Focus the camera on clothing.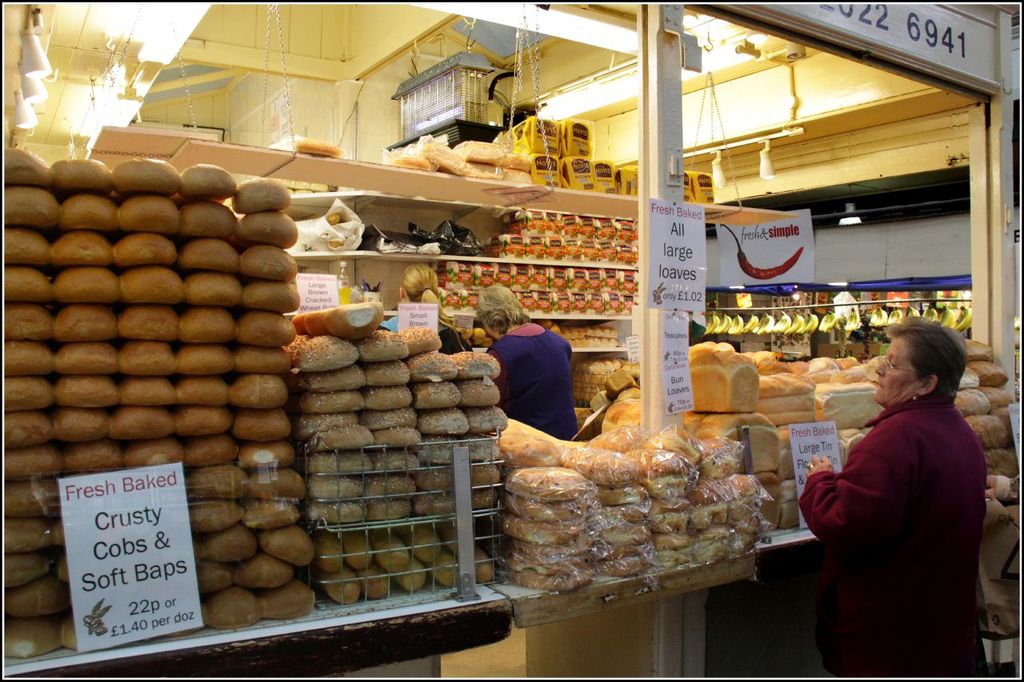
Focus region: left=807, top=360, right=1002, bottom=670.
